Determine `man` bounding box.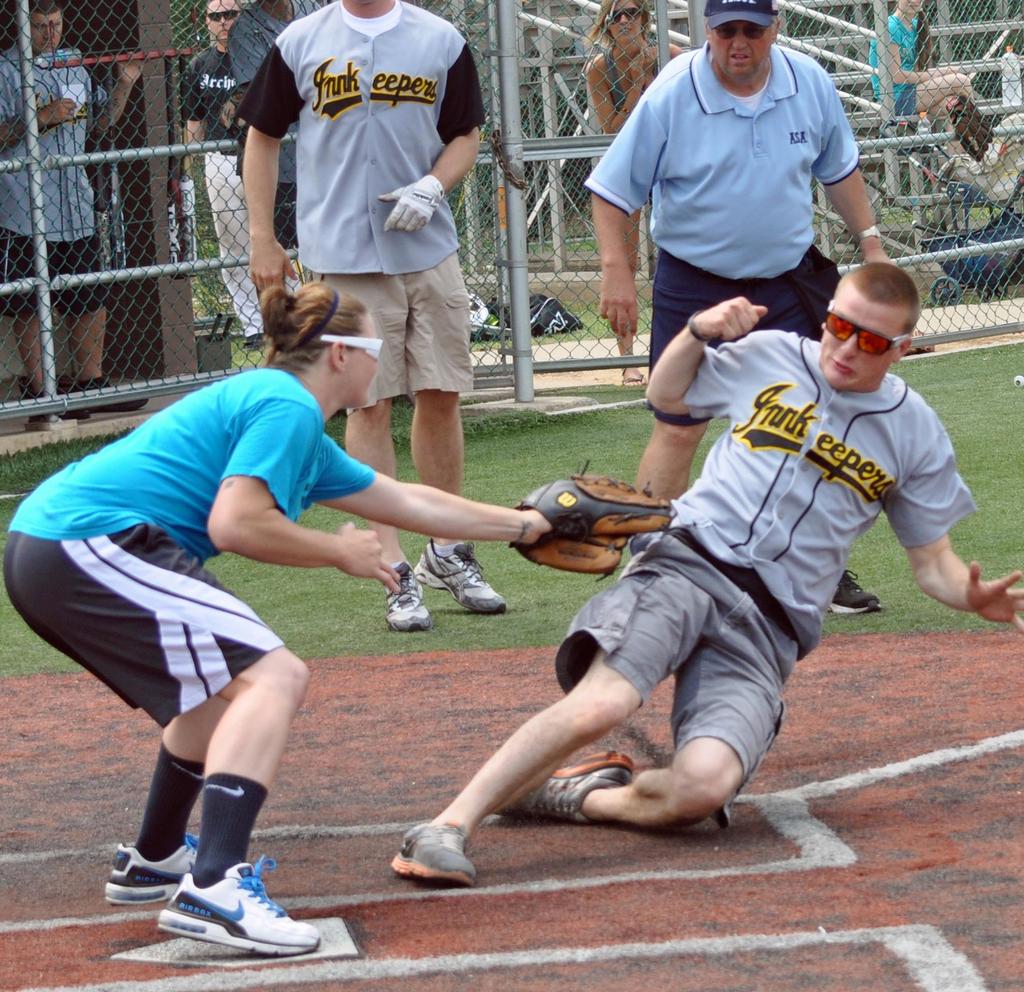
Determined: bbox=[239, 0, 510, 636].
